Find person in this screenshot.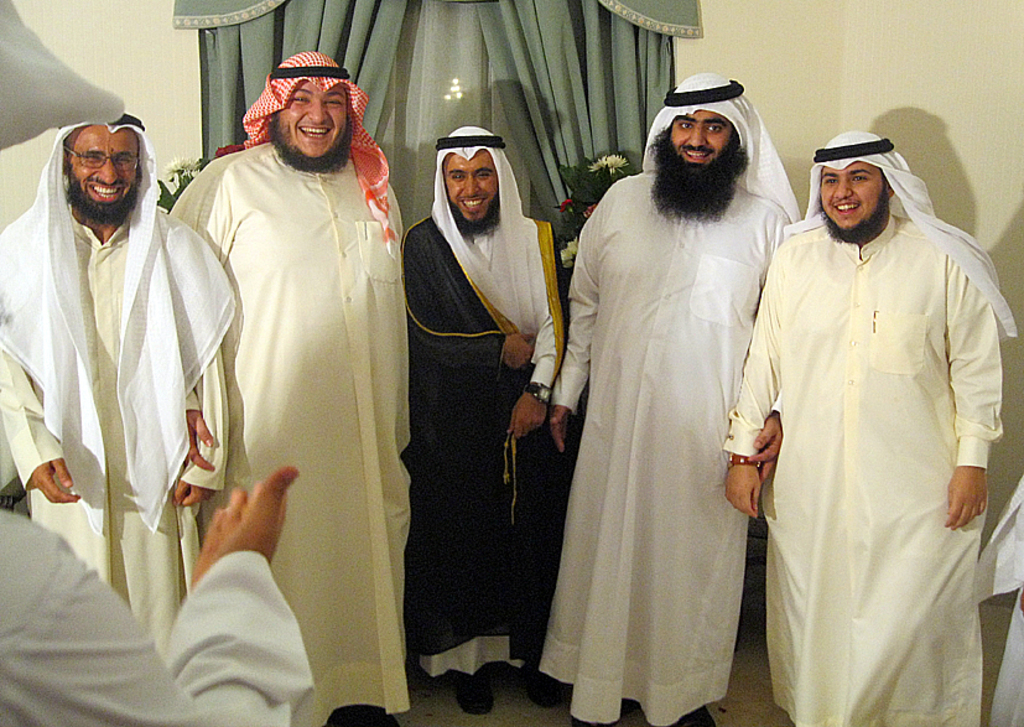
The bounding box for person is pyautogui.locateOnScreen(168, 48, 410, 726).
